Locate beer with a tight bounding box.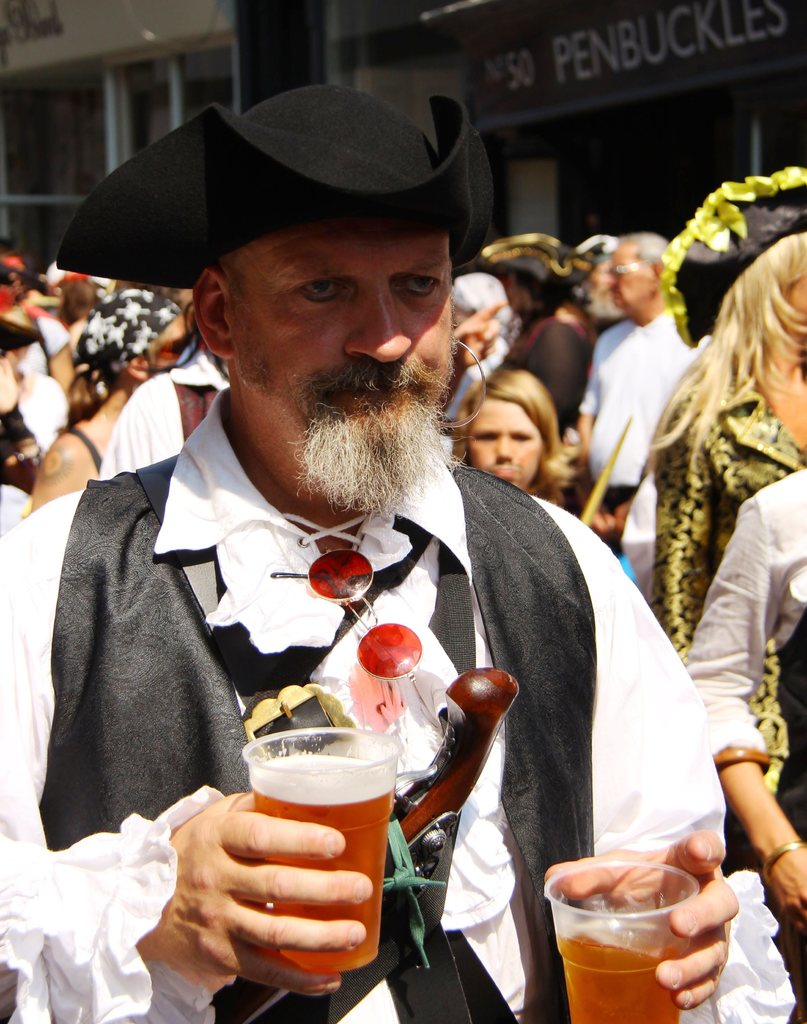
[left=236, top=722, right=397, bottom=1004].
